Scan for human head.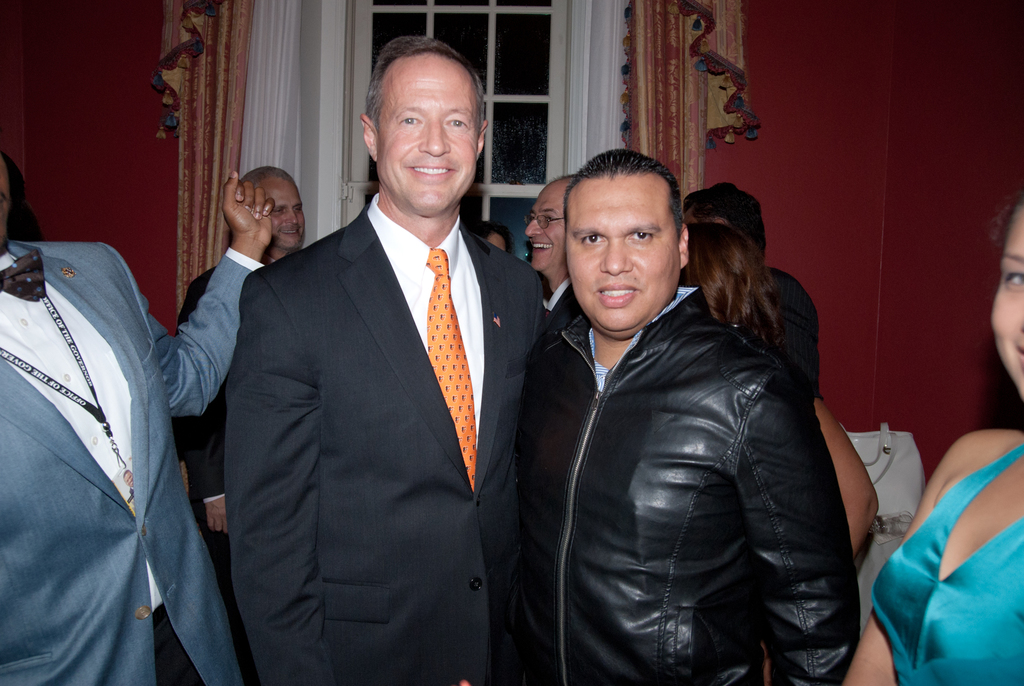
Scan result: bbox(685, 222, 773, 326).
